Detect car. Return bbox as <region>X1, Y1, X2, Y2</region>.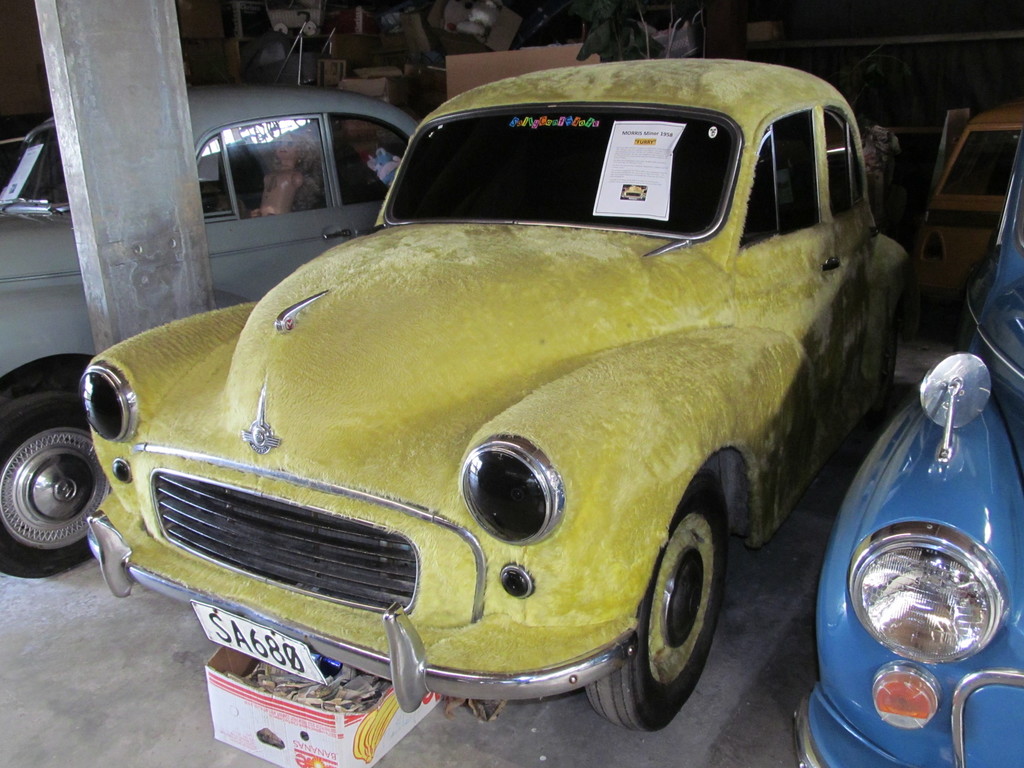
<region>54, 60, 955, 747</region>.
